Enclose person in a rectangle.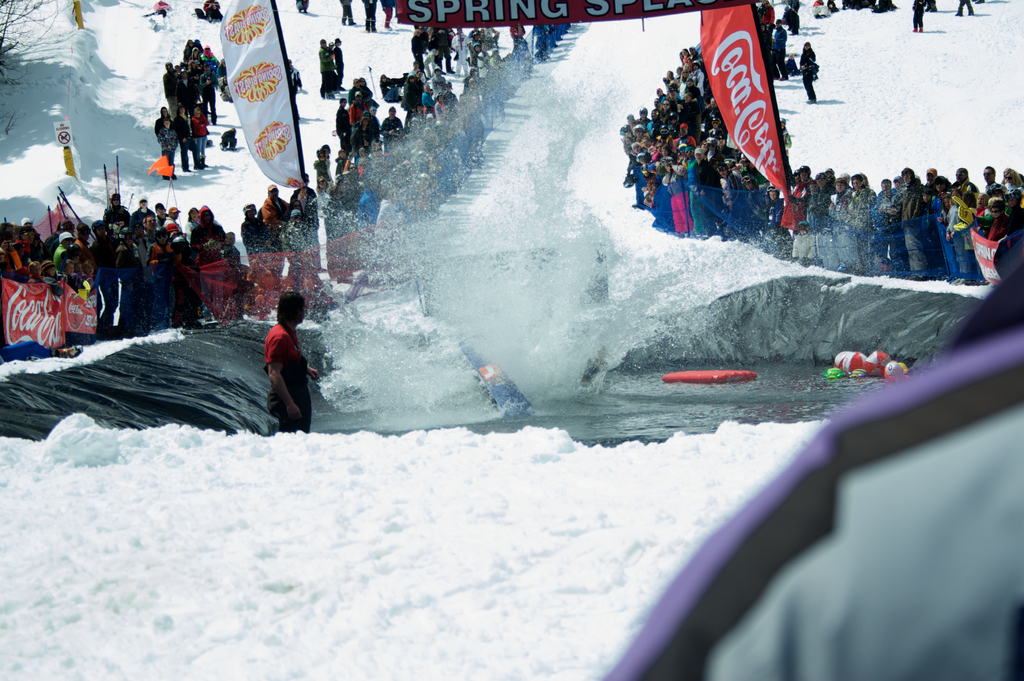
detection(1002, 168, 1023, 194).
